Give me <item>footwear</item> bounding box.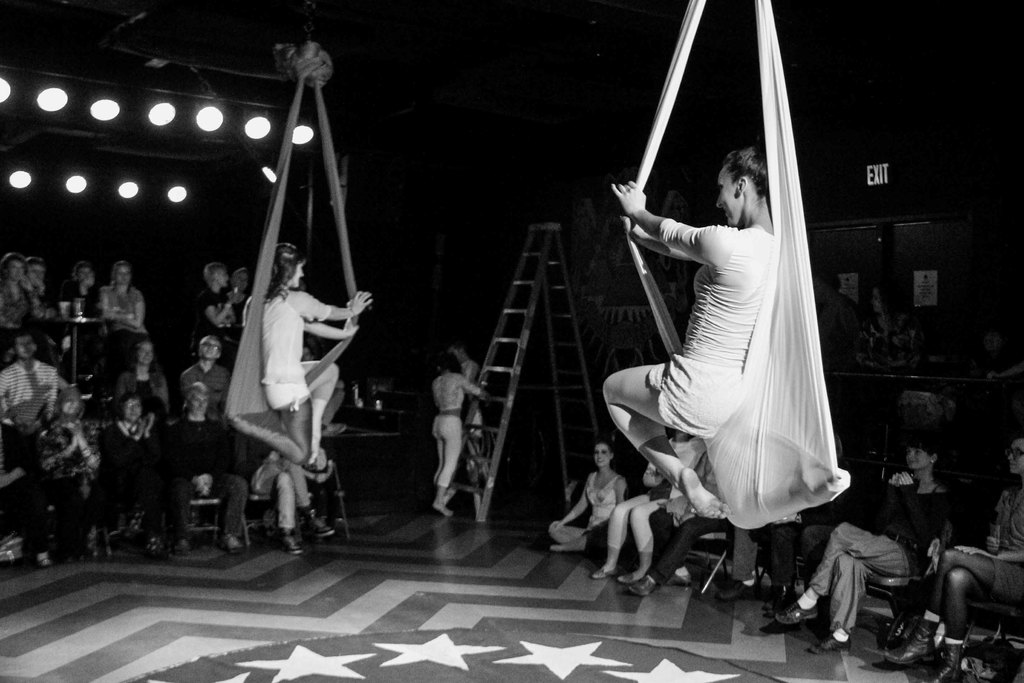
[left=588, top=566, right=614, bottom=583].
